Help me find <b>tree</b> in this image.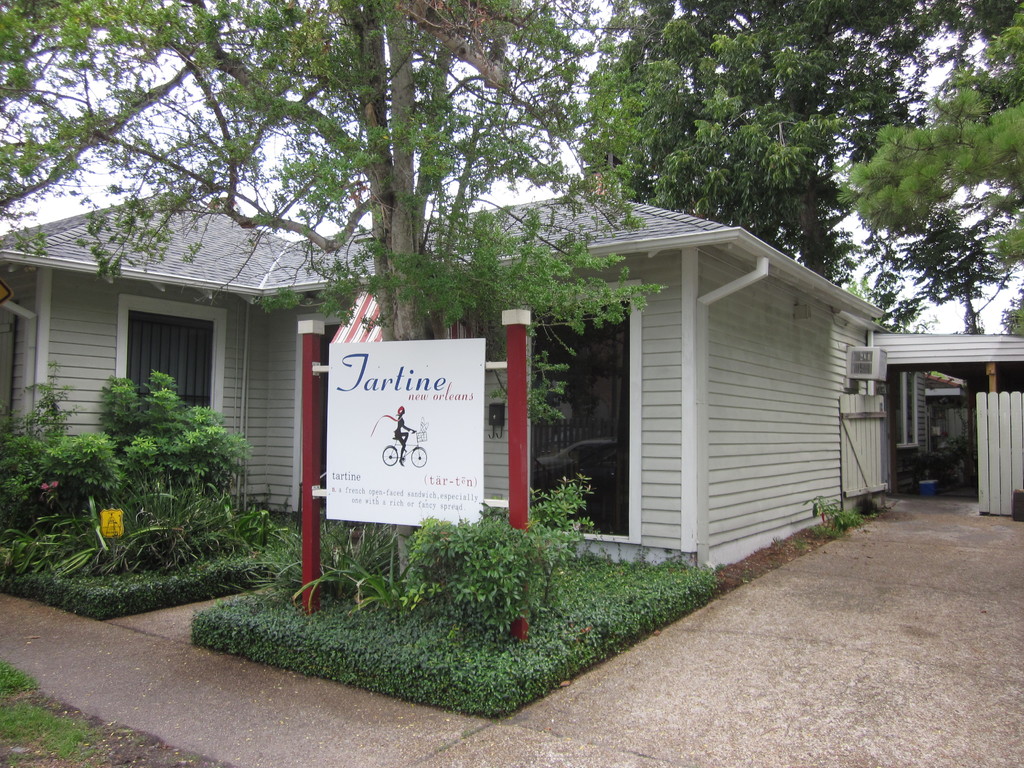
Found it: locate(995, 280, 1023, 338).
